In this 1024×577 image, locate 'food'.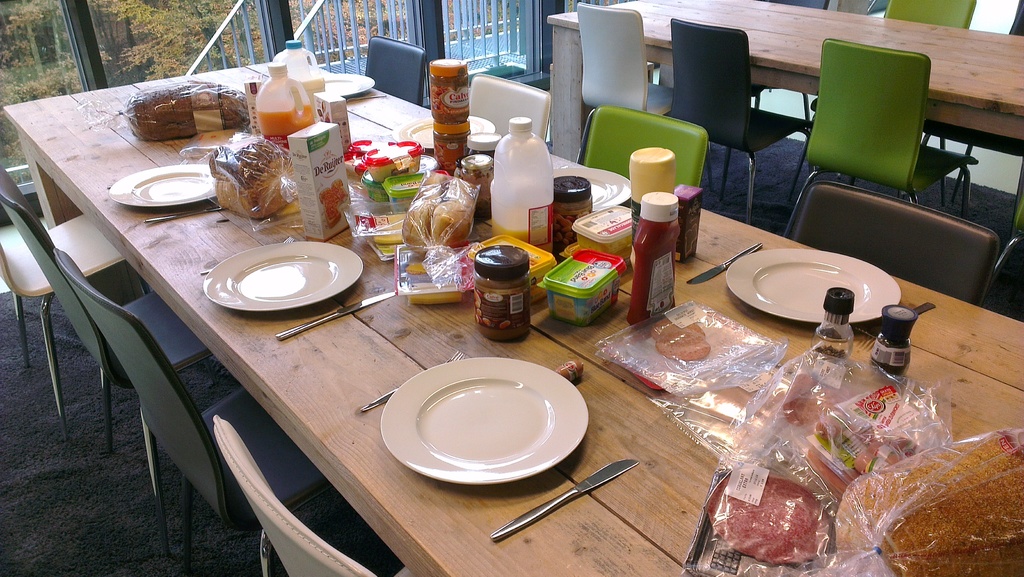
Bounding box: <region>706, 467, 830, 565</region>.
